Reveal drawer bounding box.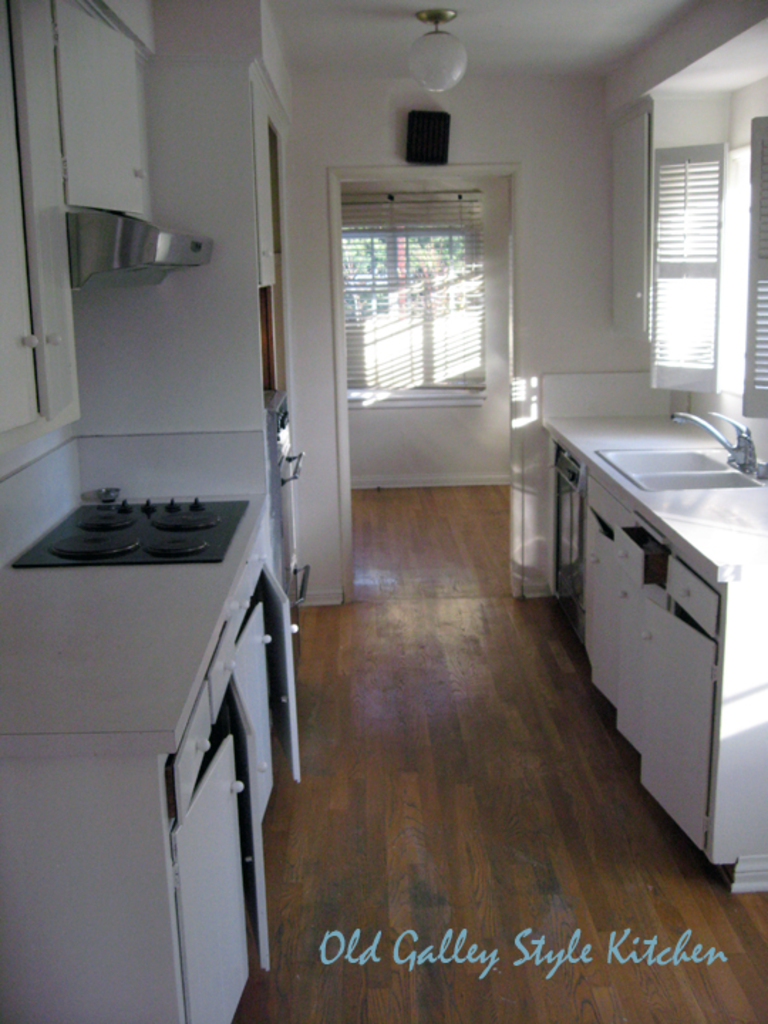
Revealed: (x1=667, y1=558, x2=721, y2=636).
